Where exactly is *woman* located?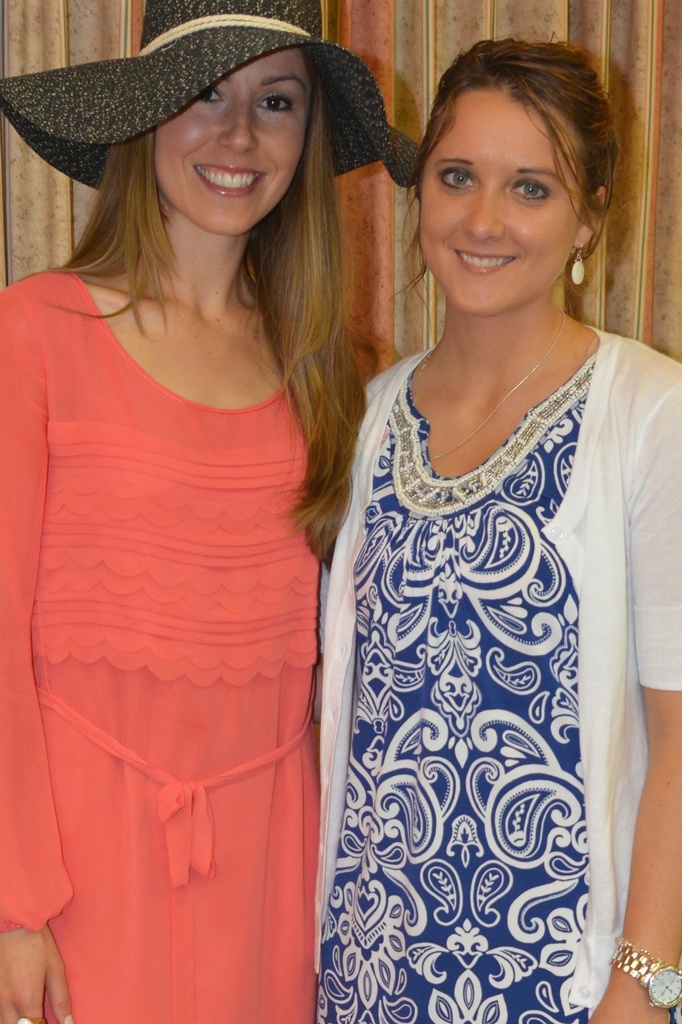
Its bounding box is 0, 0, 332, 1014.
